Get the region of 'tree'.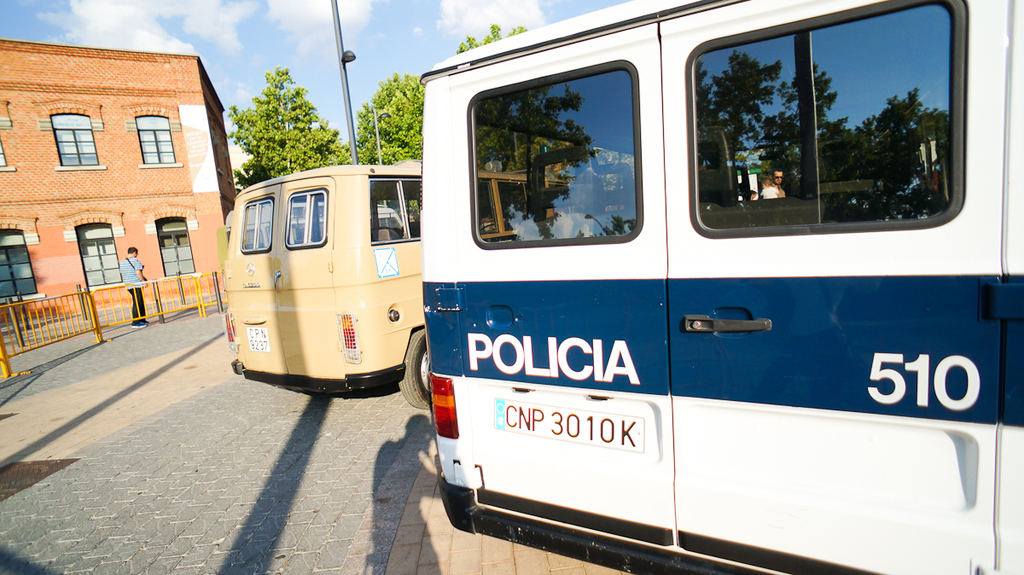
[358,71,428,223].
